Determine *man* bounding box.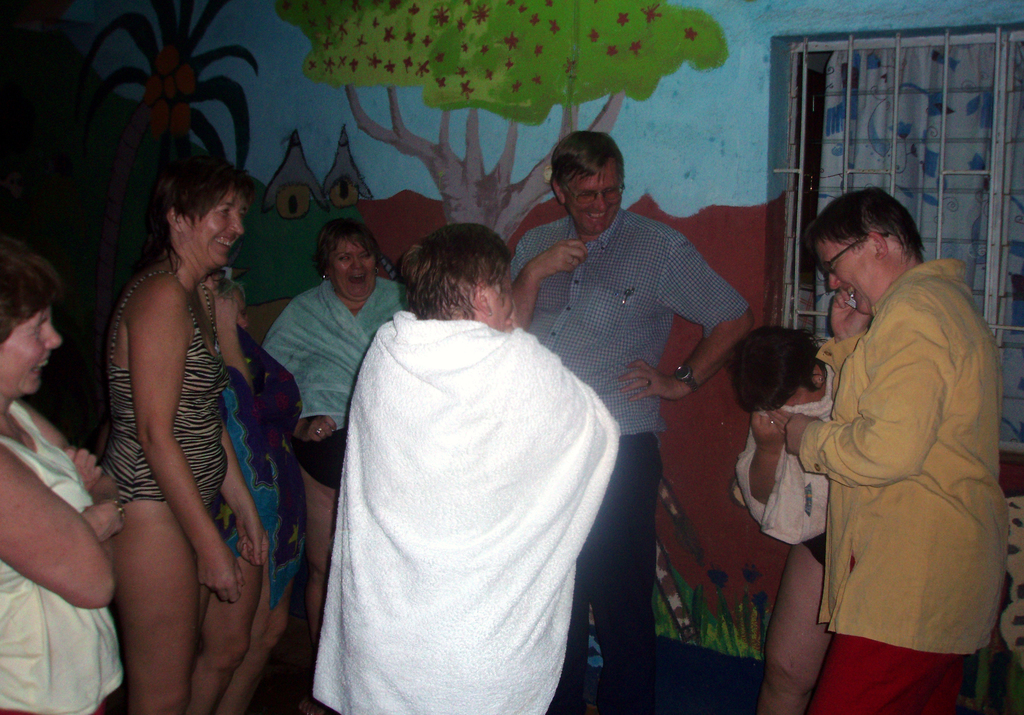
Determined: left=755, top=168, right=1000, bottom=699.
